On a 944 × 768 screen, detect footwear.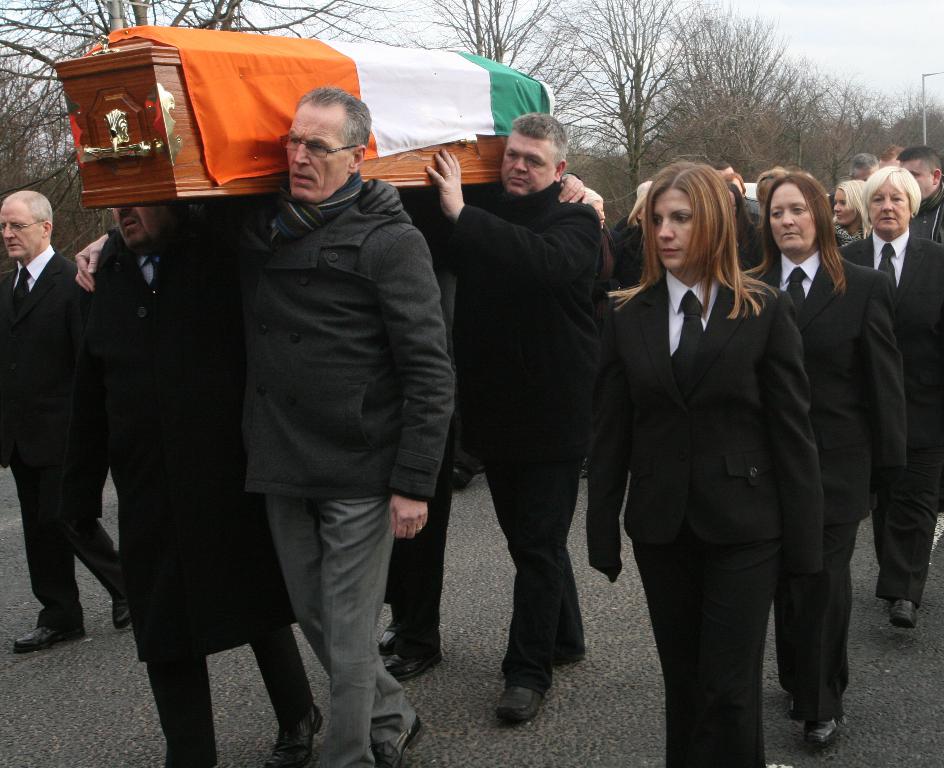
x1=264, y1=712, x2=318, y2=767.
